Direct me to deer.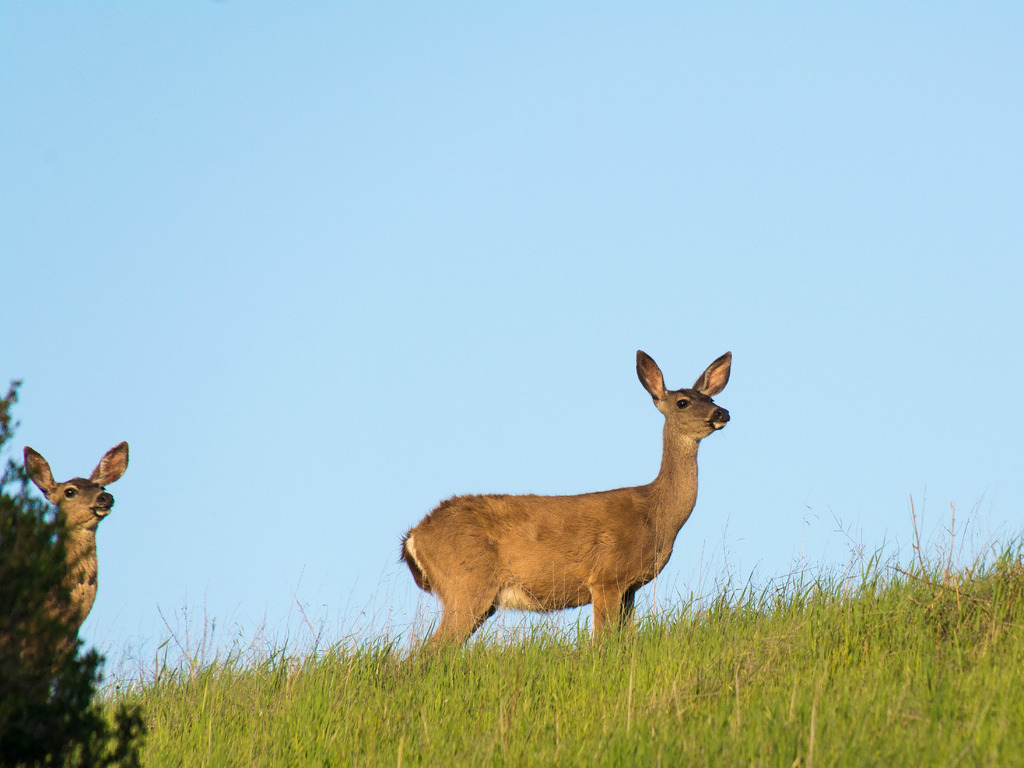
Direction: (0,441,130,674).
